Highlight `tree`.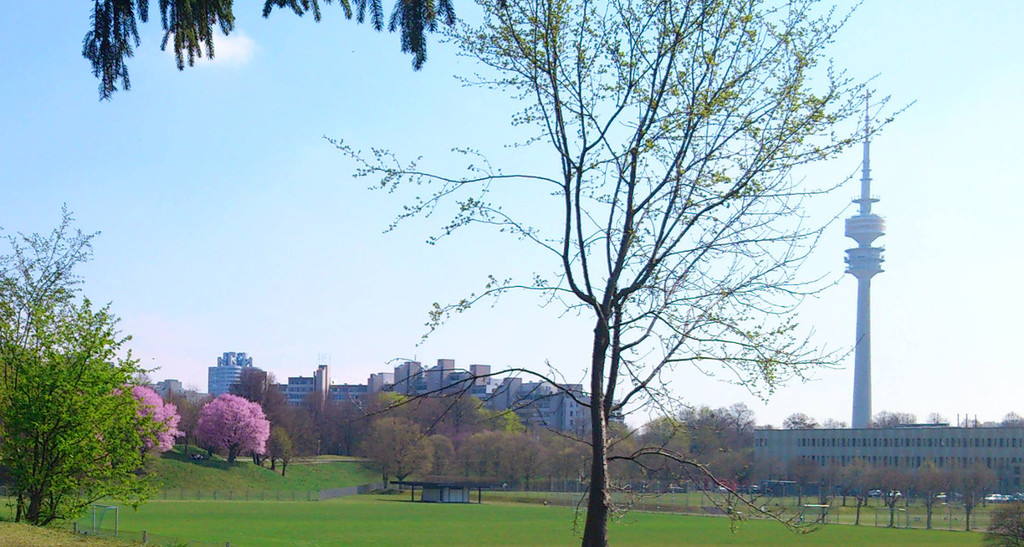
Highlighted region: BBox(344, 0, 914, 546).
